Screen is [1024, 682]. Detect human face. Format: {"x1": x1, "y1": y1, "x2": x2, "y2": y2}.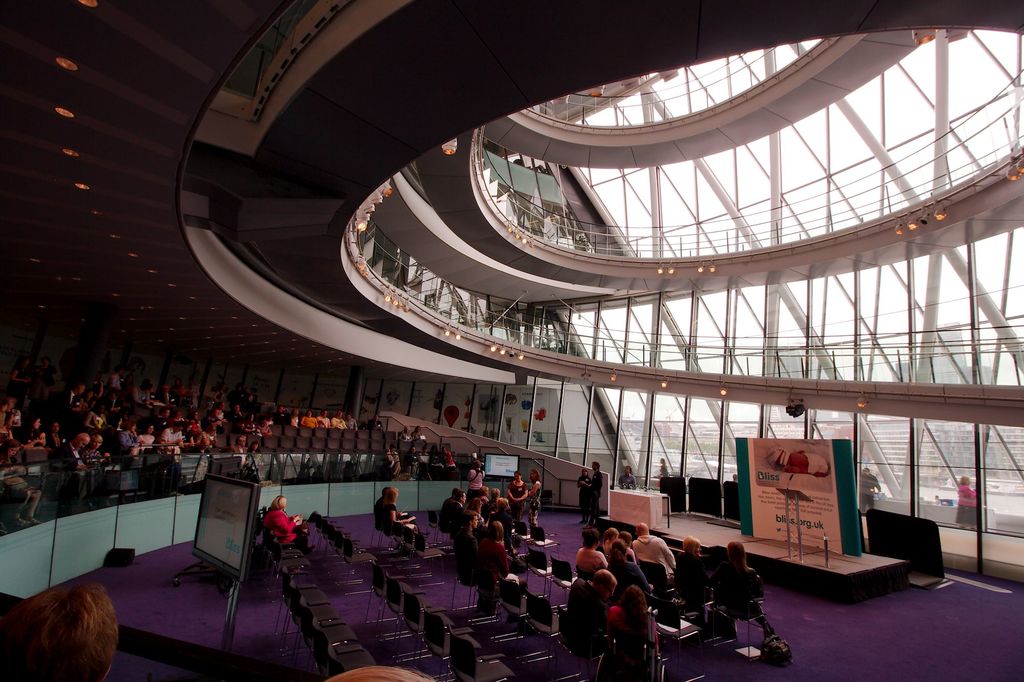
{"x1": 239, "y1": 437, "x2": 246, "y2": 446}.
